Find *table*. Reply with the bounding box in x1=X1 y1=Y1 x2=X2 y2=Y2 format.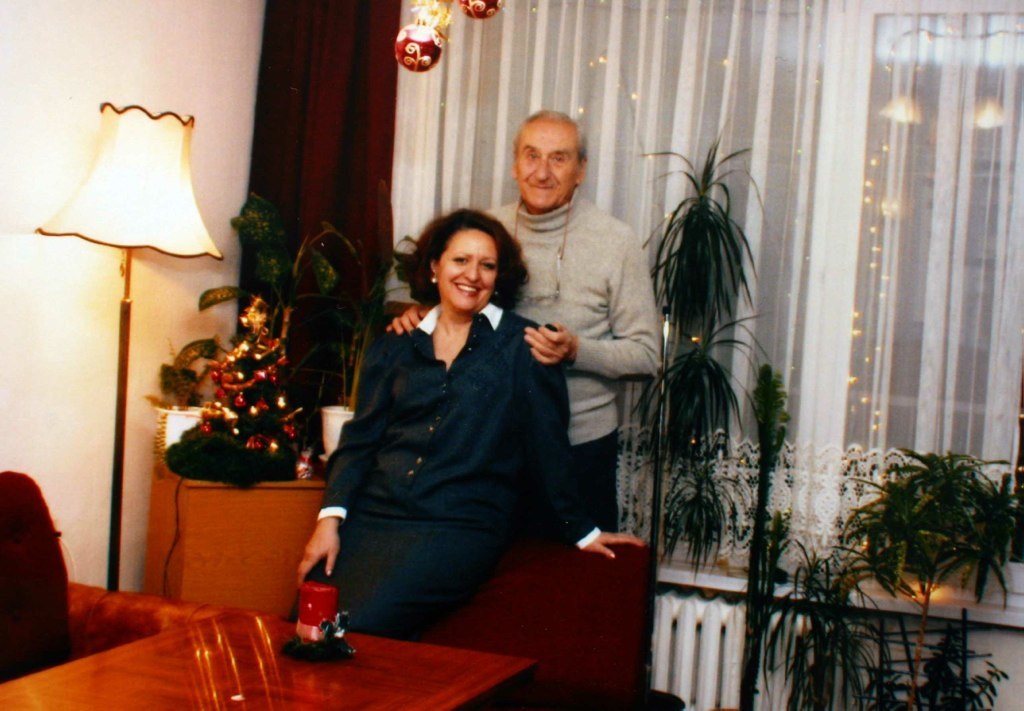
x1=0 y1=607 x2=536 y2=710.
